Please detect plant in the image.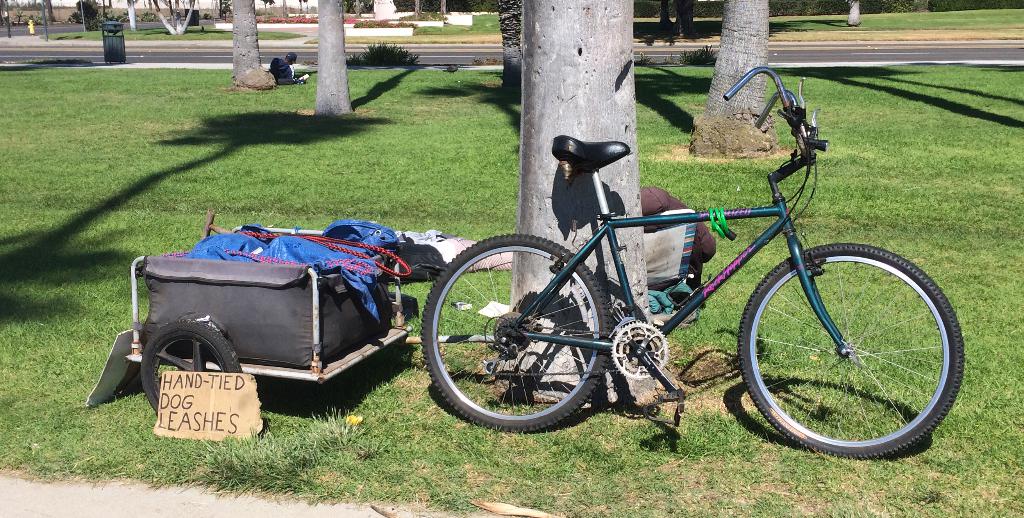
(left=262, top=0, right=273, bottom=12).
